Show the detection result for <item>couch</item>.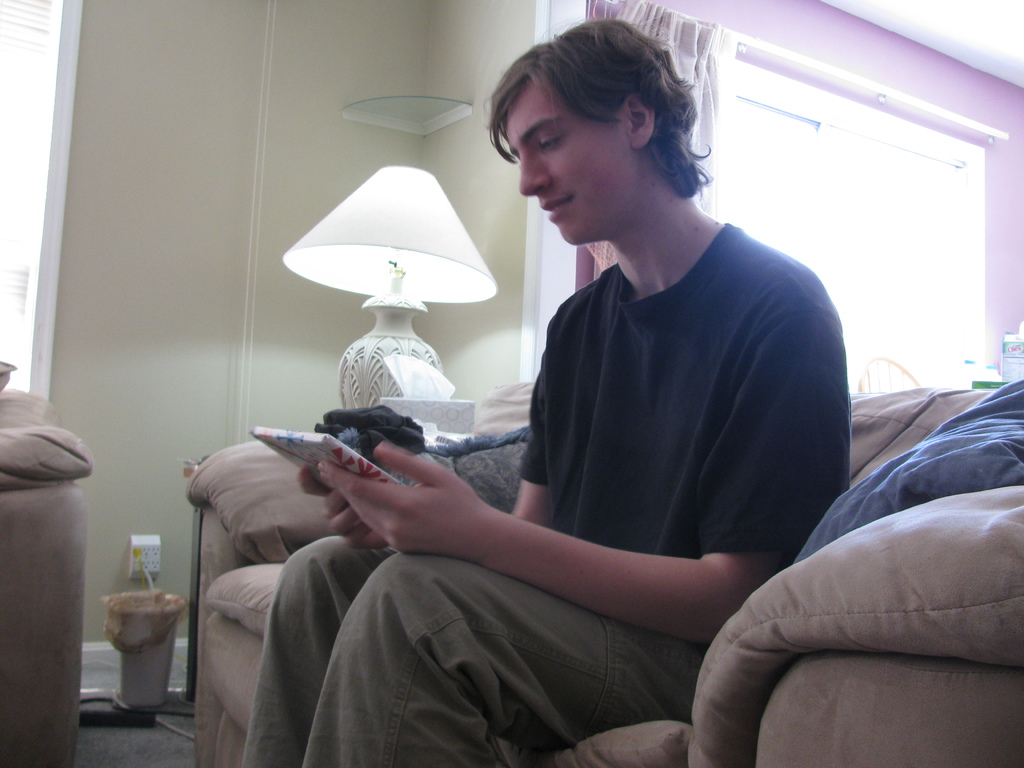
x1=0 y1=353 x2=78 y2=767.
